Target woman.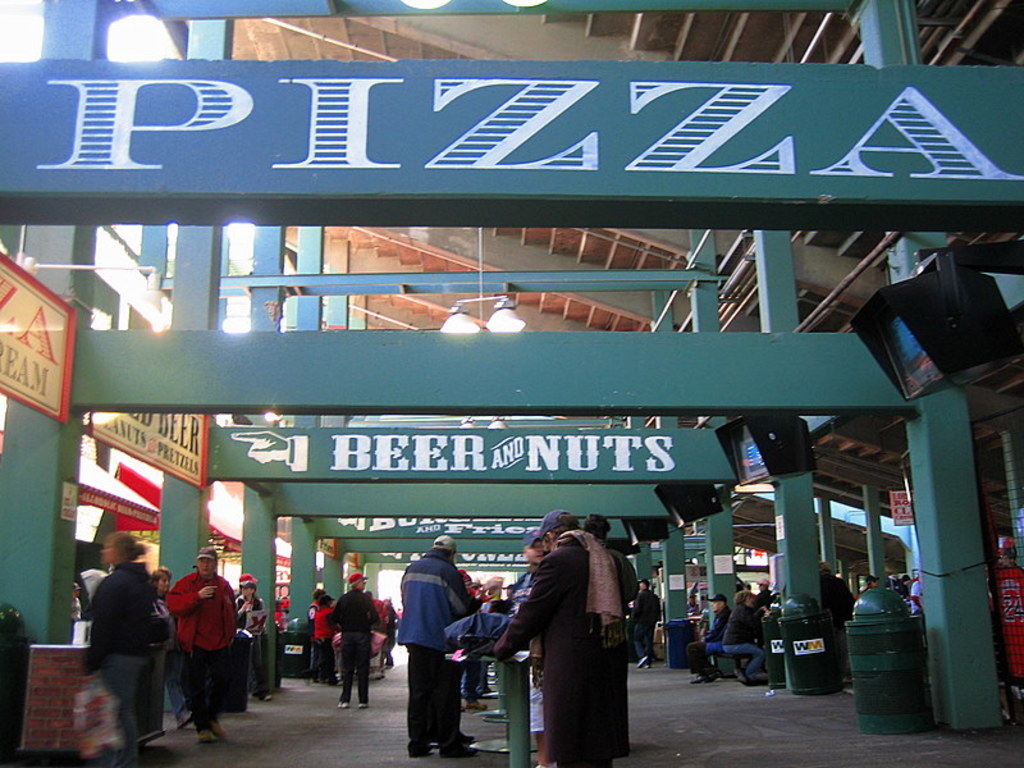
Target region: (left=713, top=588, right=768, bottom=686).
